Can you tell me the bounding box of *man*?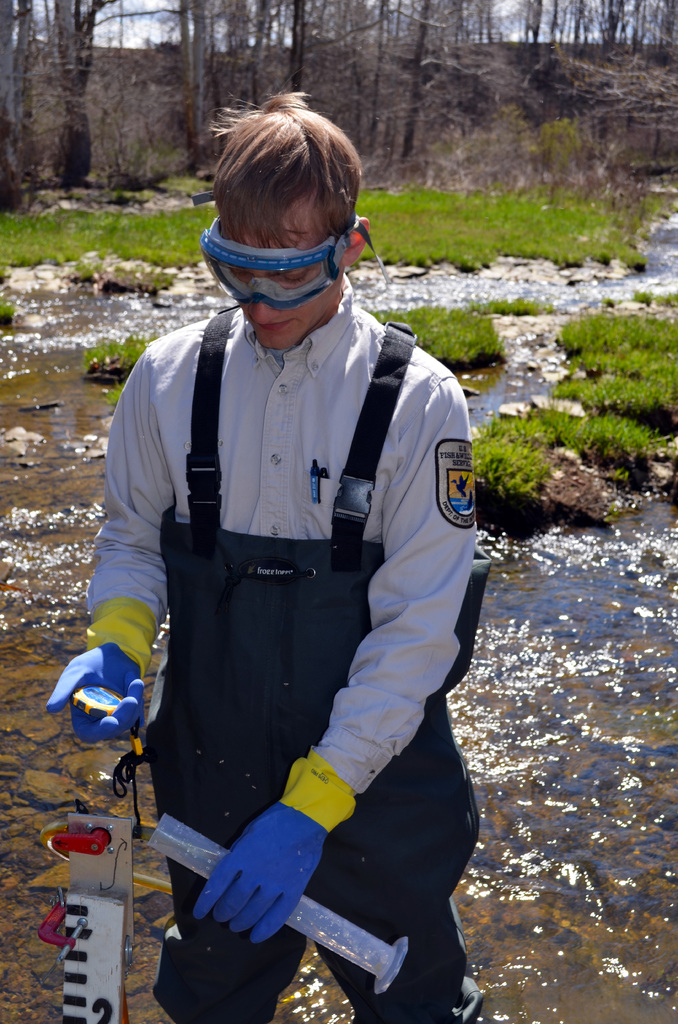
bbox(46, 87, 502, 1023).
